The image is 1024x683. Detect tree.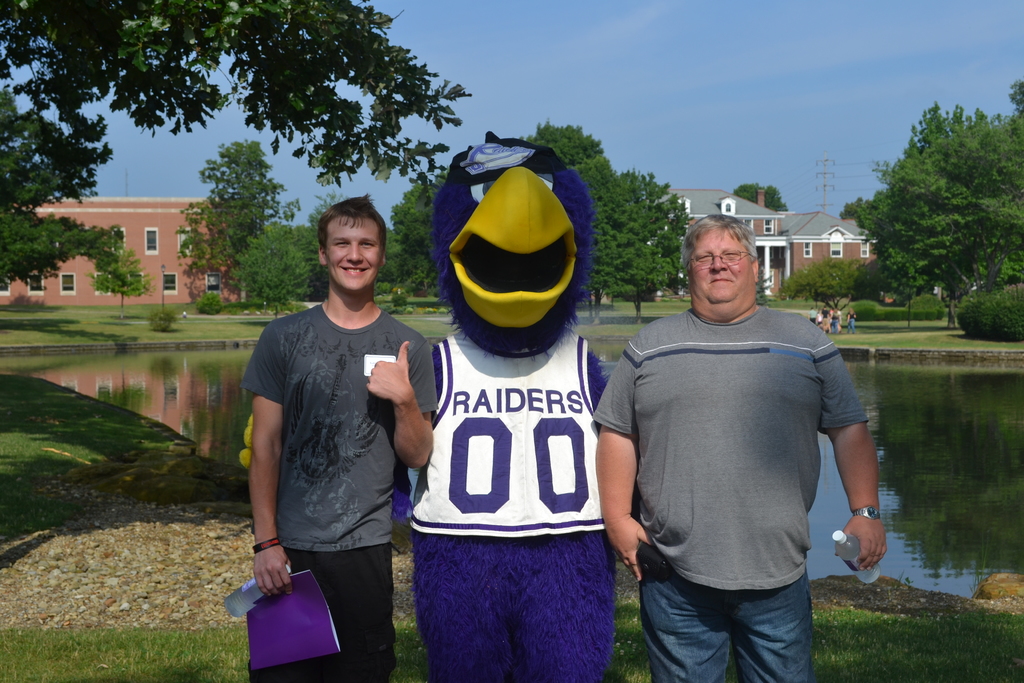
Detection: Rect(88, 244, 152, 305).
